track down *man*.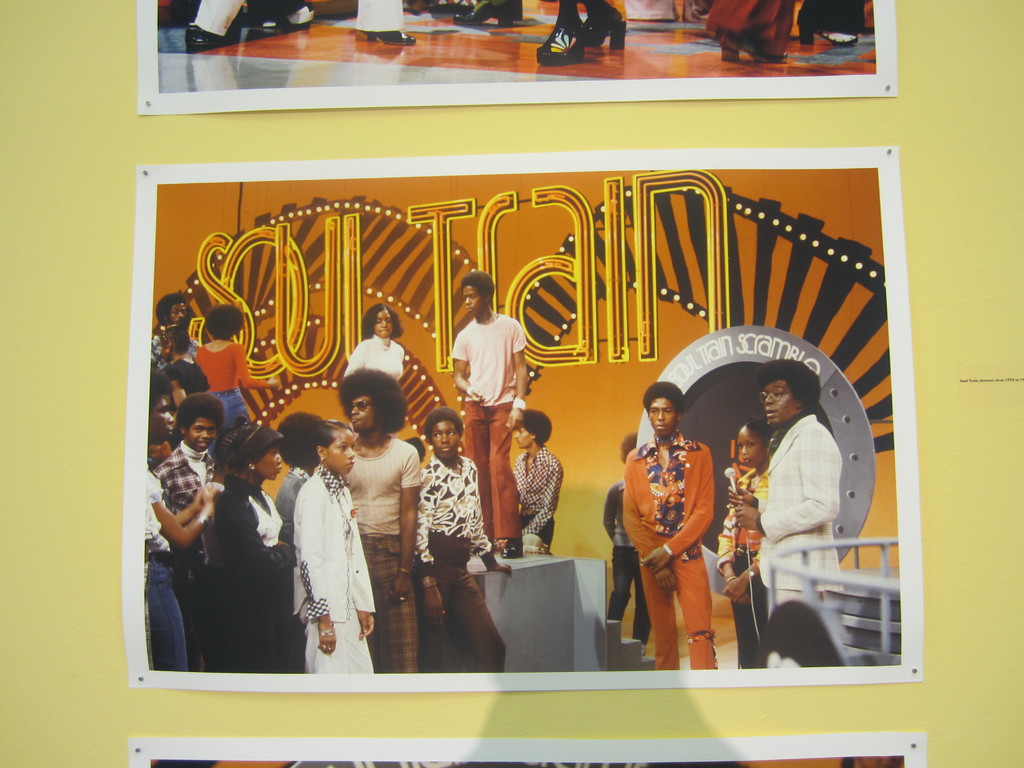
Tracked to region(449, 269, 532, 563).
